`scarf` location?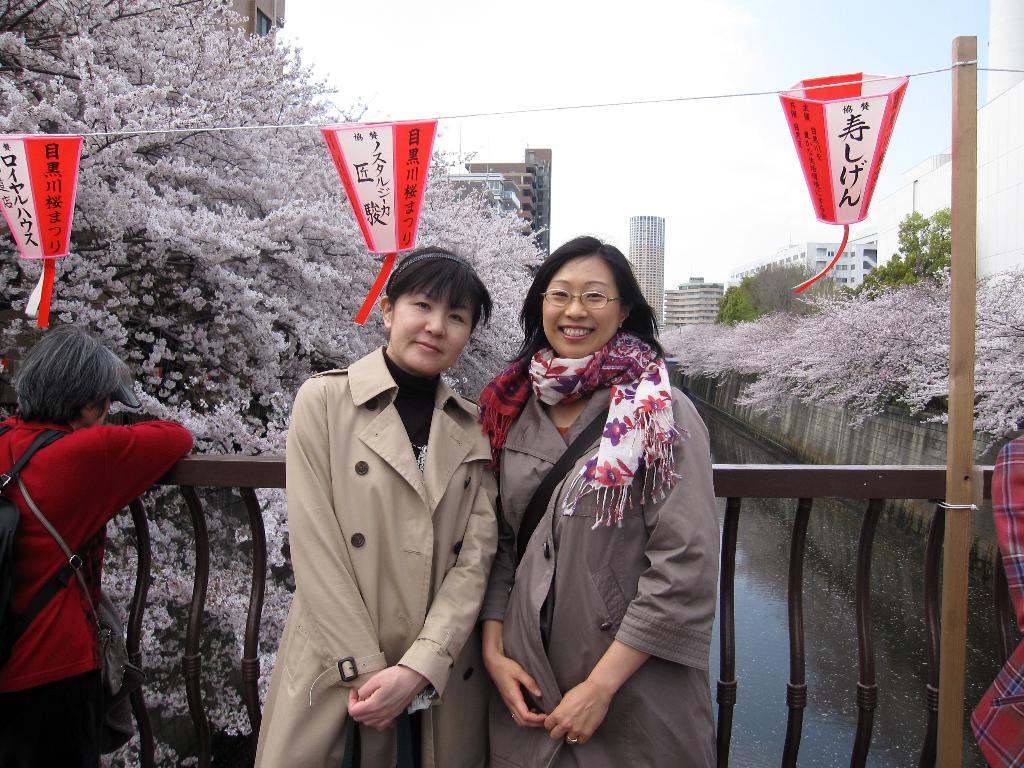
<region>480, 326, 682, 524</region>
